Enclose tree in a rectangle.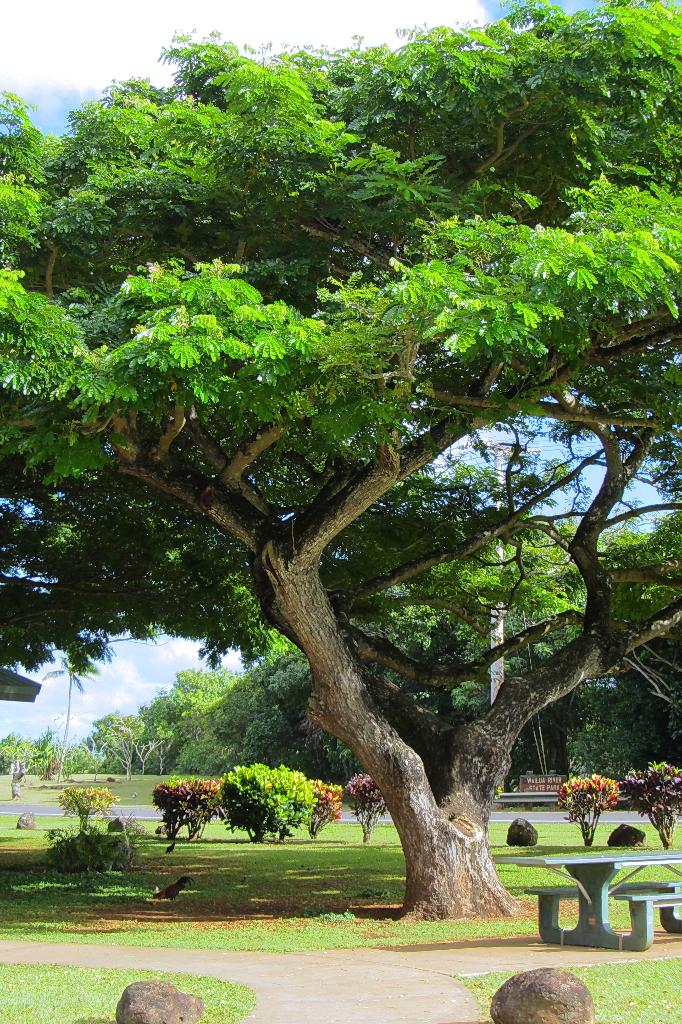
bbox=[13, 13, 674, 903].
